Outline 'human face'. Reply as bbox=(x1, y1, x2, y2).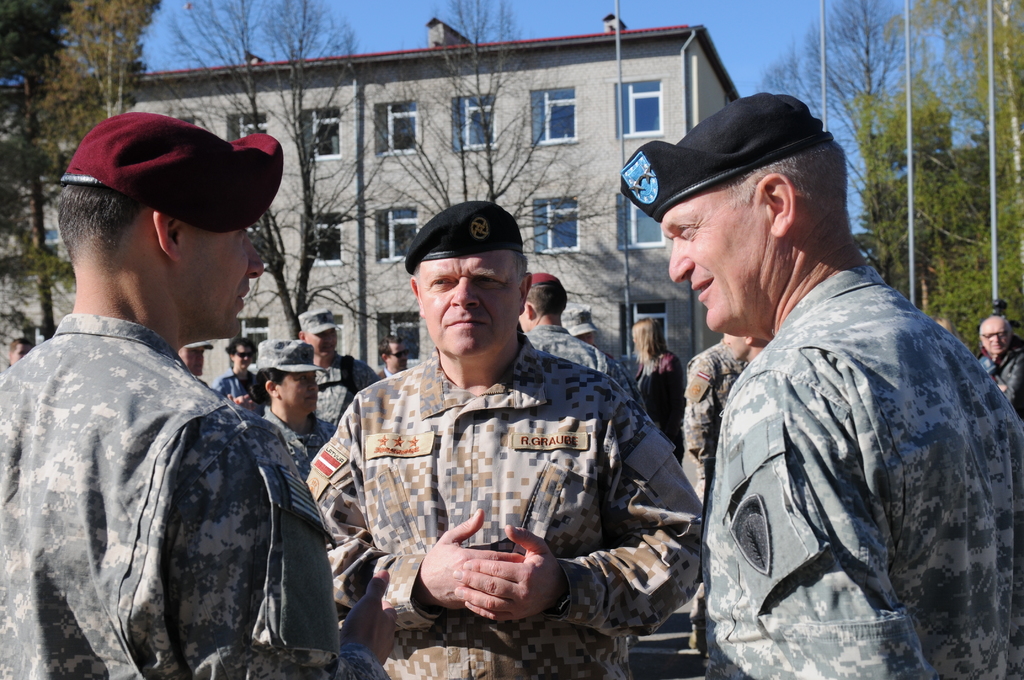
bbox=(721, 329, 745, 354).
